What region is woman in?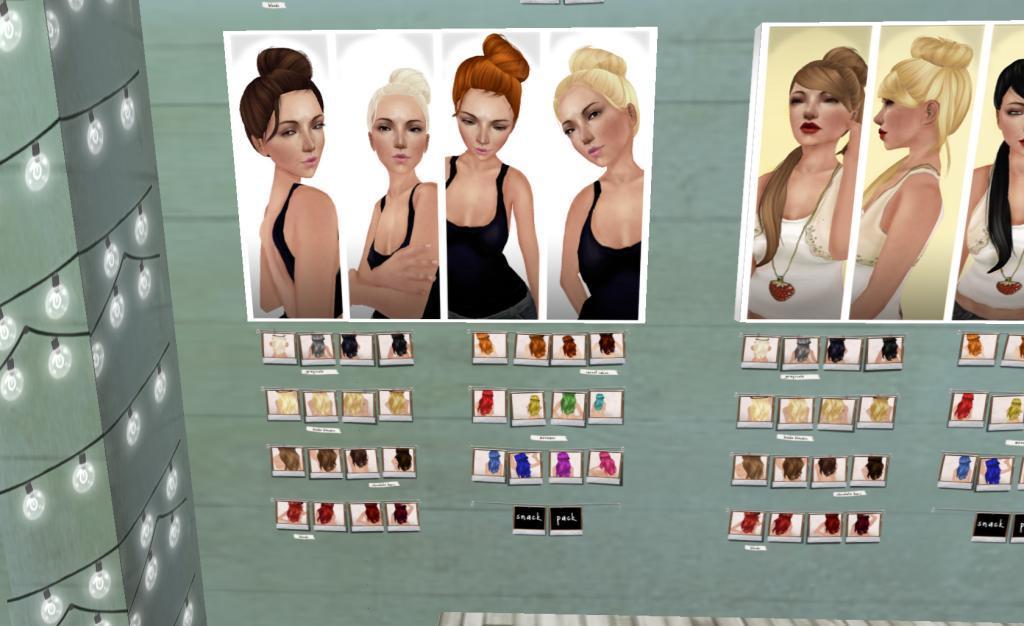
rect(549, 46, 642, 320).
